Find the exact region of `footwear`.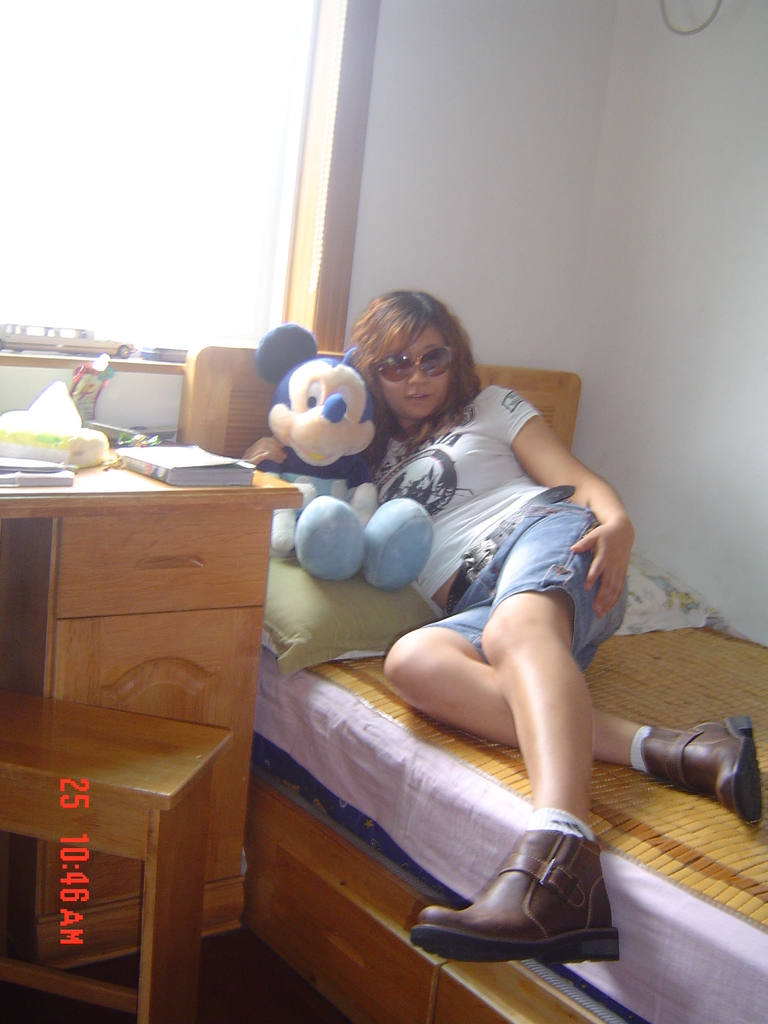
Exact region: <bbox>431, 814, 620, 969</bbox>.
